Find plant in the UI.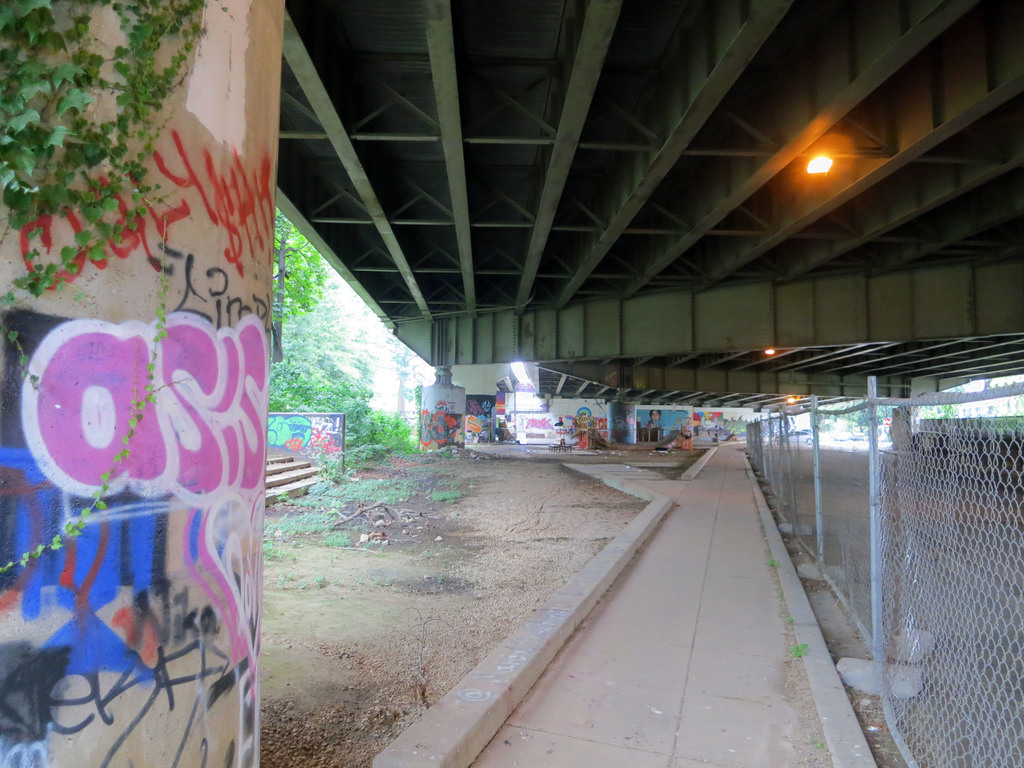
UI element at 424:479:465:504.
